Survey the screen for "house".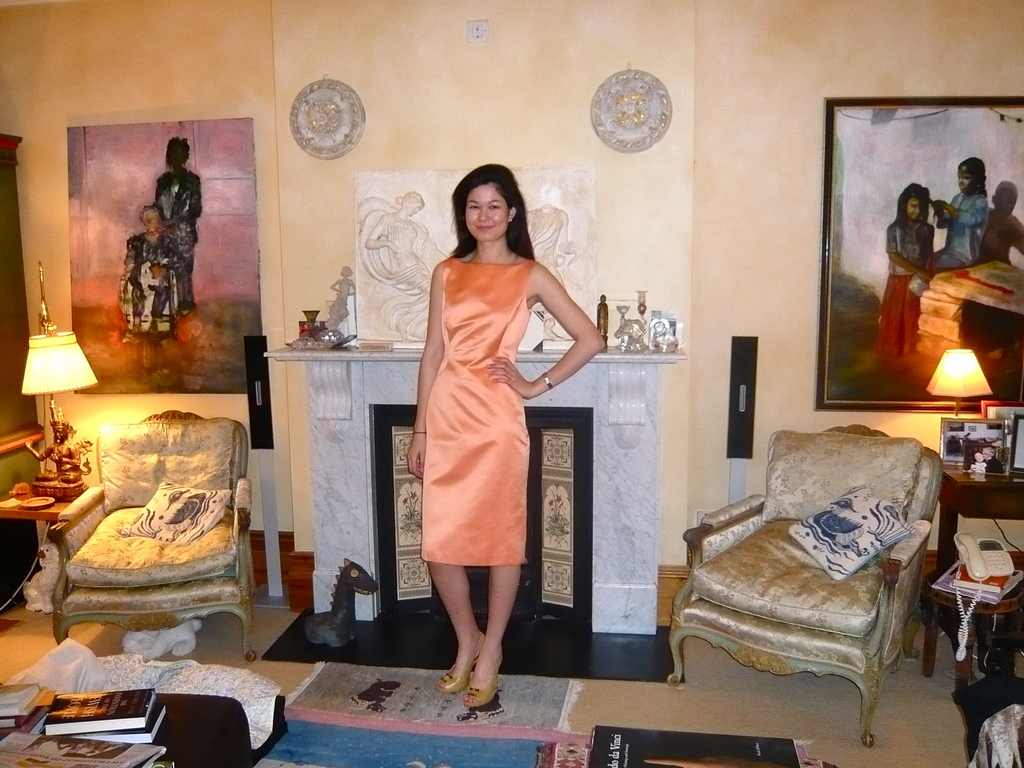
Survey found: bbox=(0, 28, 1020, 724).
